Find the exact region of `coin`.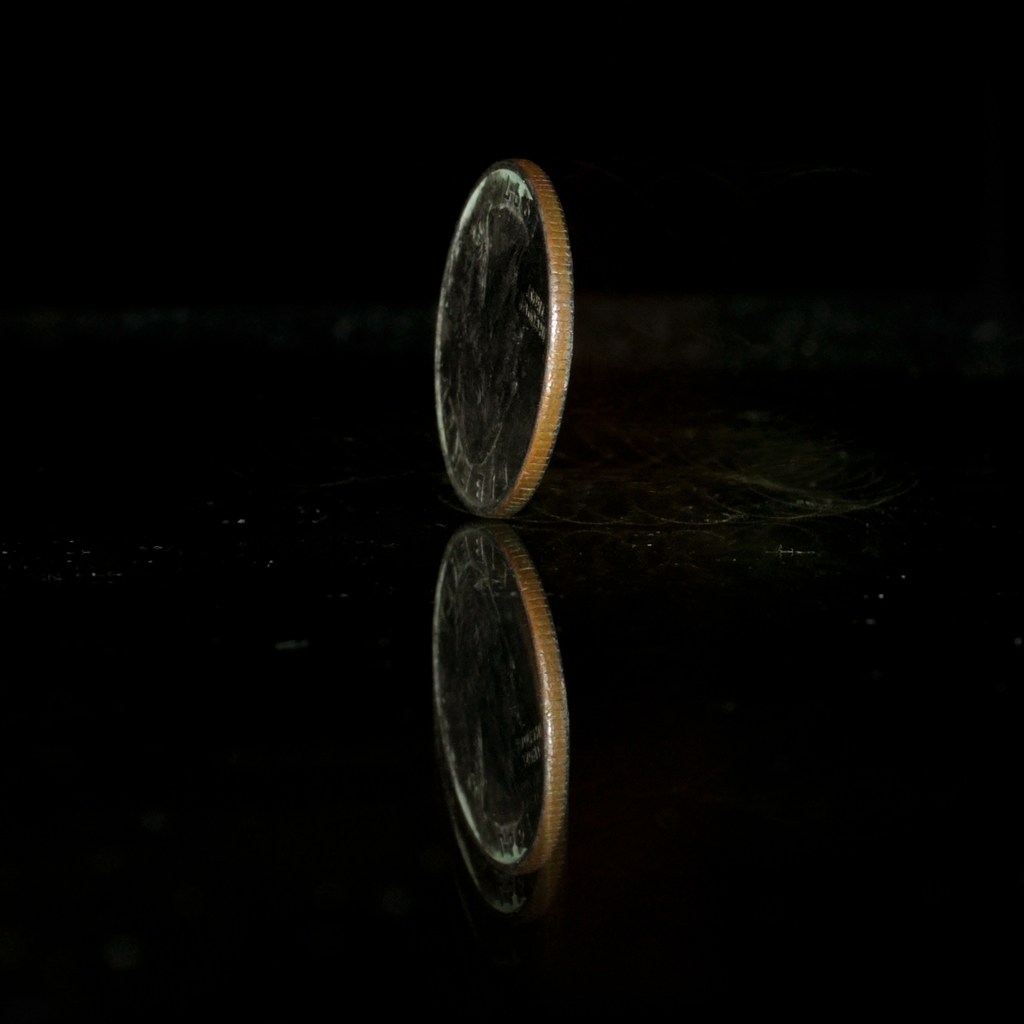
Exact region: {"left": 427, "top": 147, "right": 577, "bottom": 510}.
